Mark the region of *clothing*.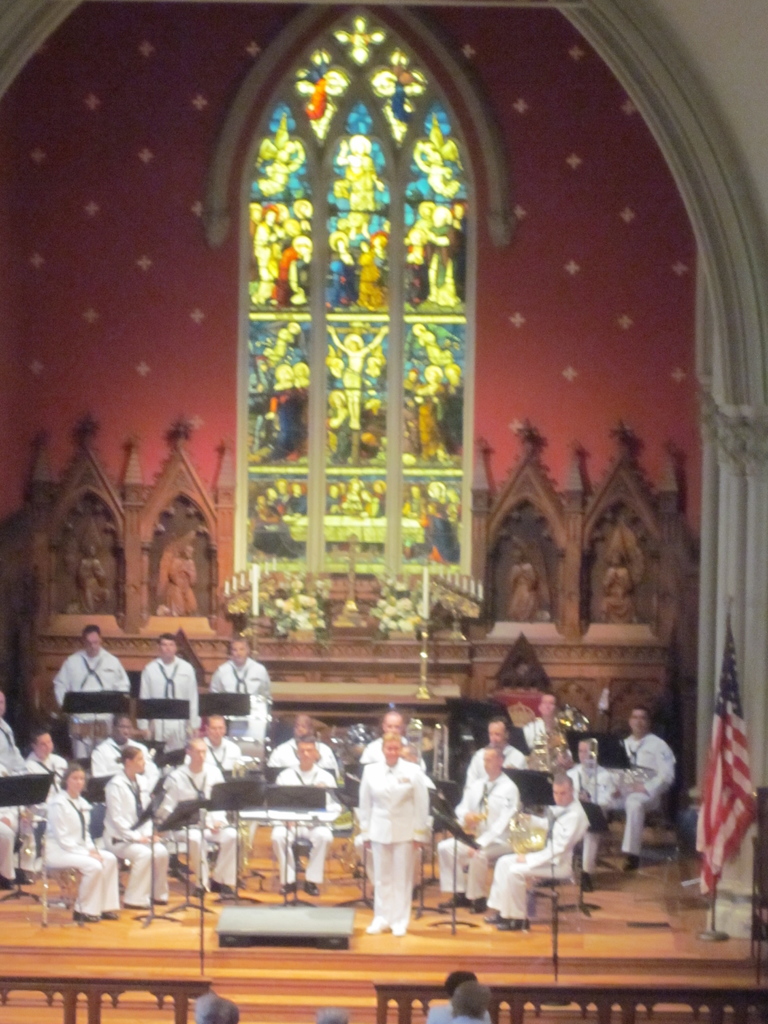
Region: bbox=[459, 748, 534, 788].
